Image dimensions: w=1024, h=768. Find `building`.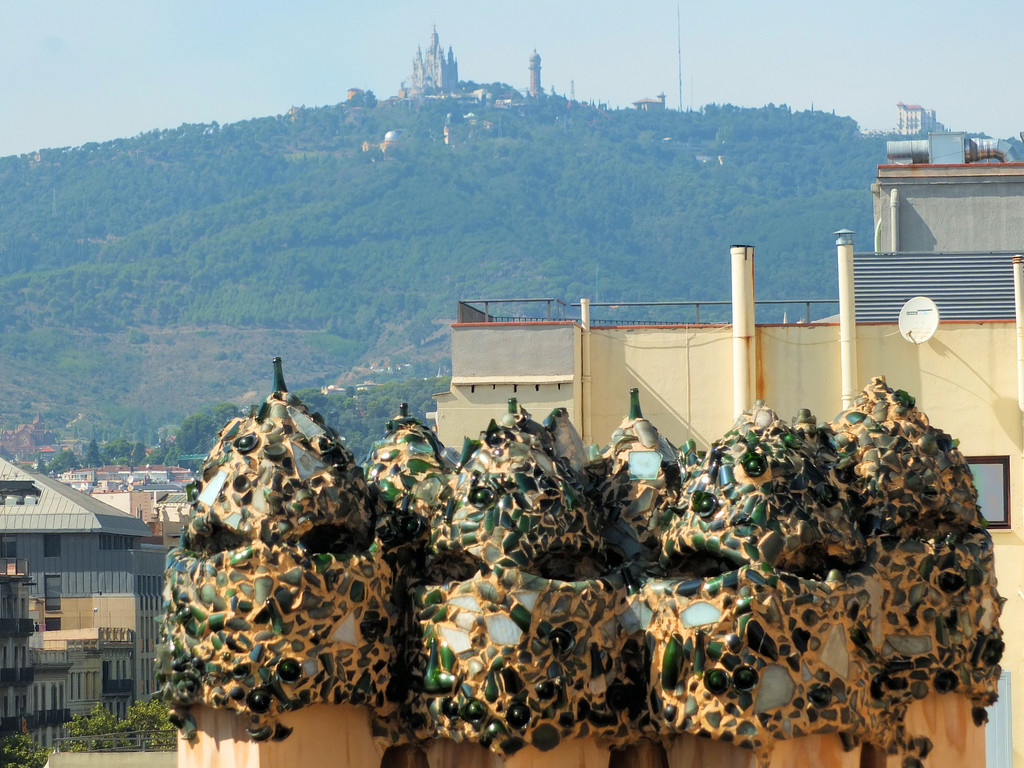
(90,481,189,540).
